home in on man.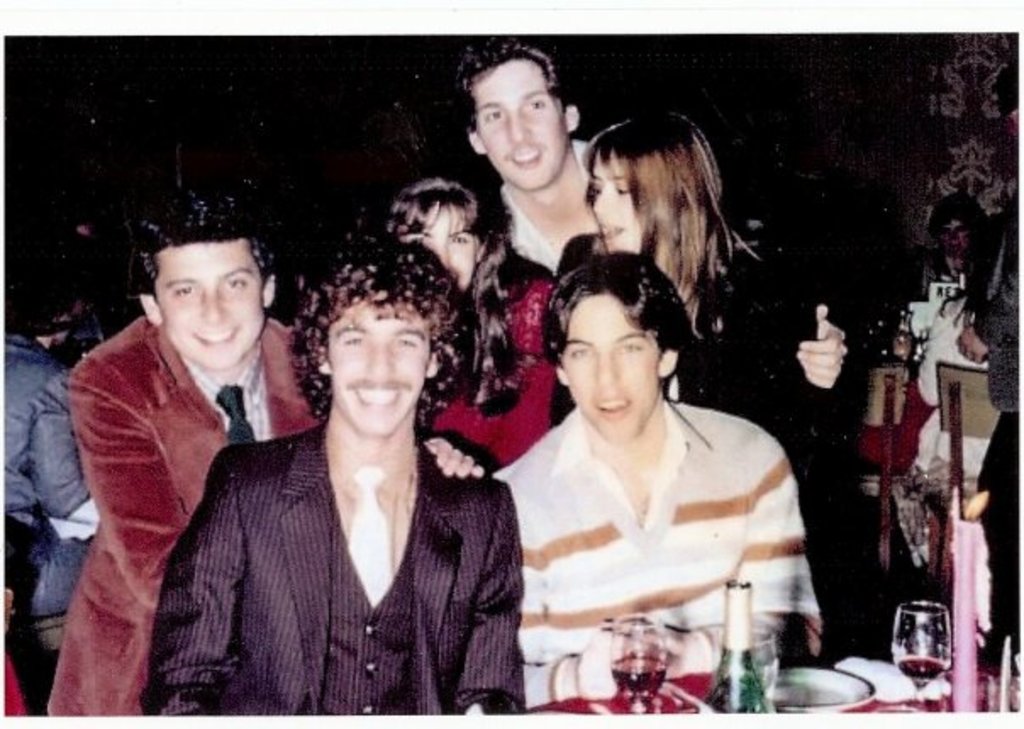
Homed in at (x1=44, y1=188, x2=485, y2=727).
